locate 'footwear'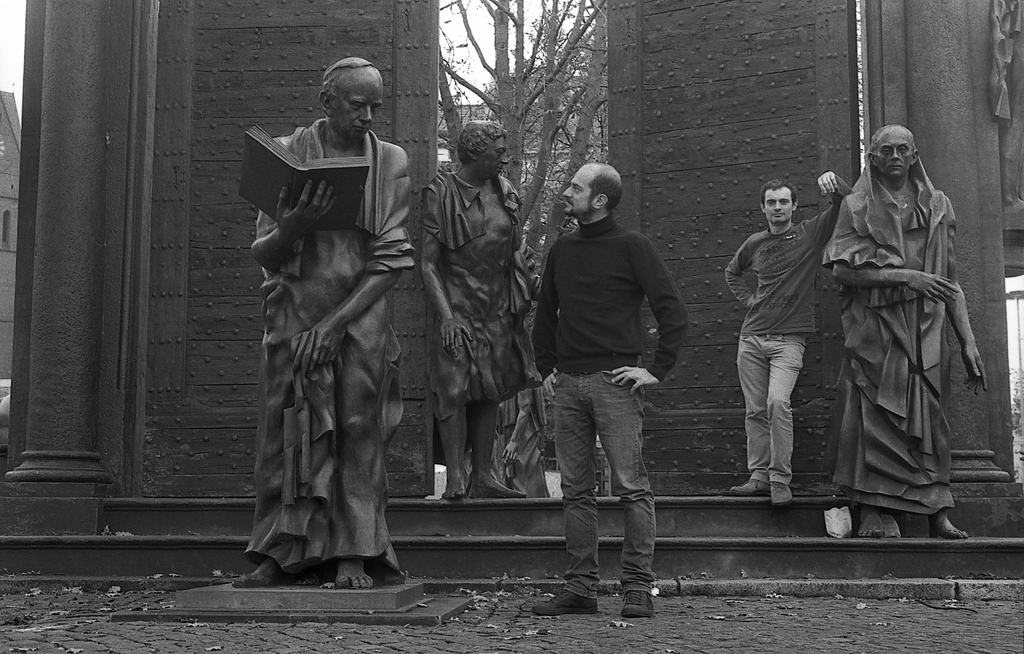
620:592:654:618
